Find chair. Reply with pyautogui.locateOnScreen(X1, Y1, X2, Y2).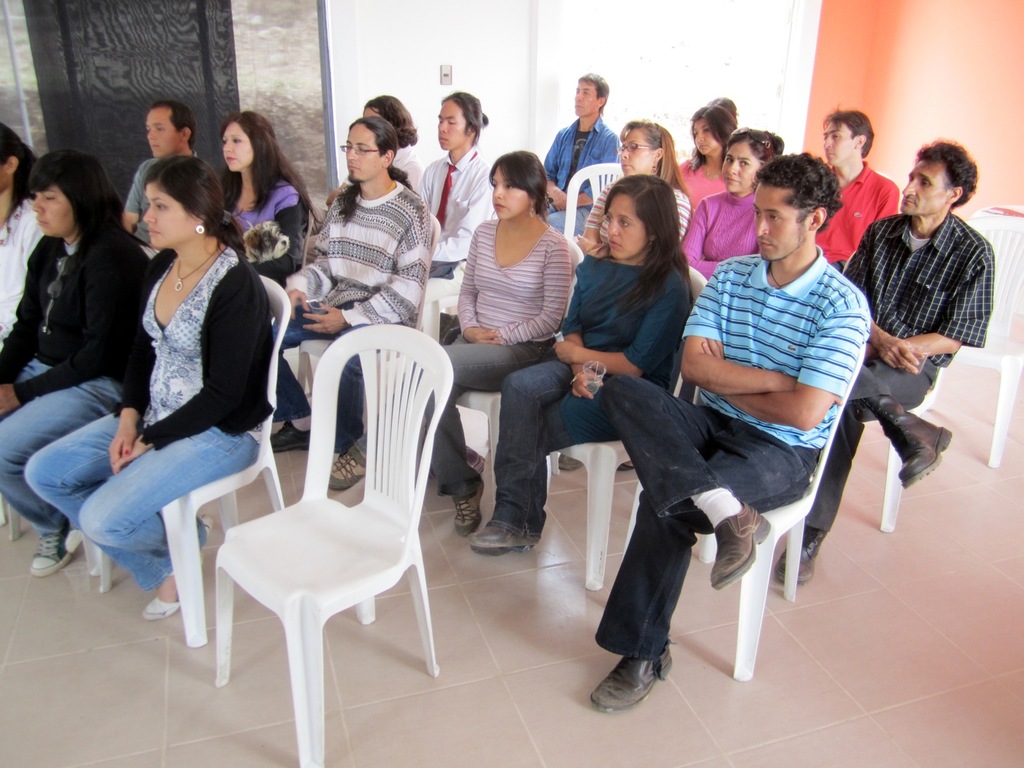
pyautogui.locateOnScreen(210, 319, 456, 758).
